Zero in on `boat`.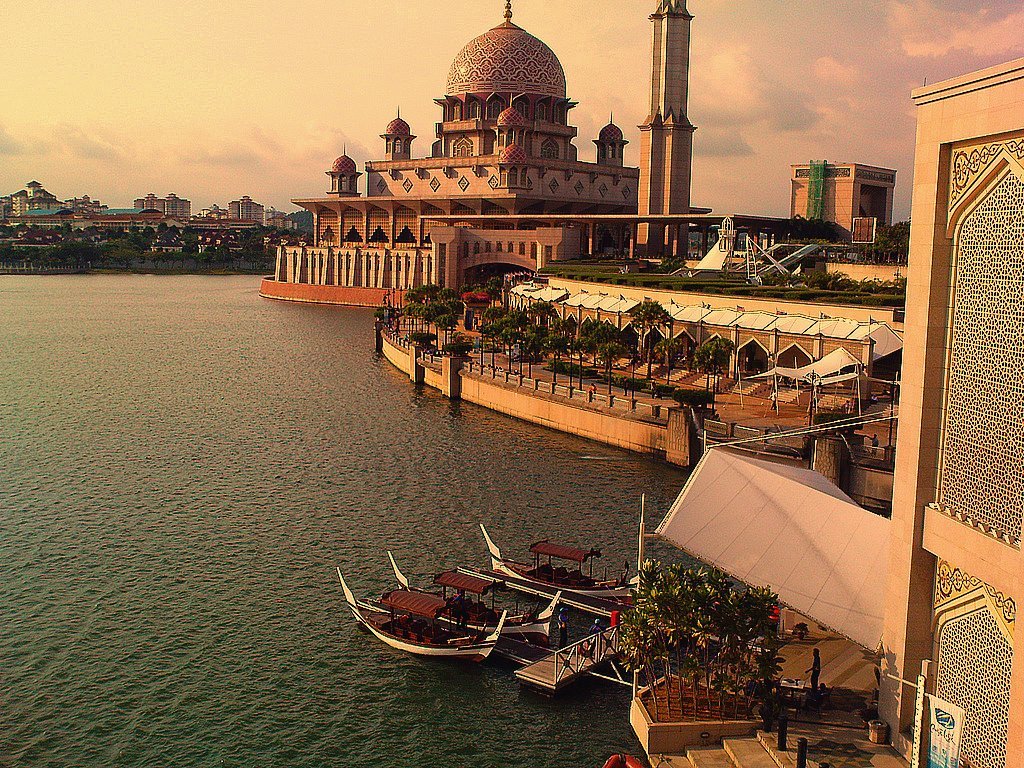
Zeroed in: box(477, 521, 641, 618).
